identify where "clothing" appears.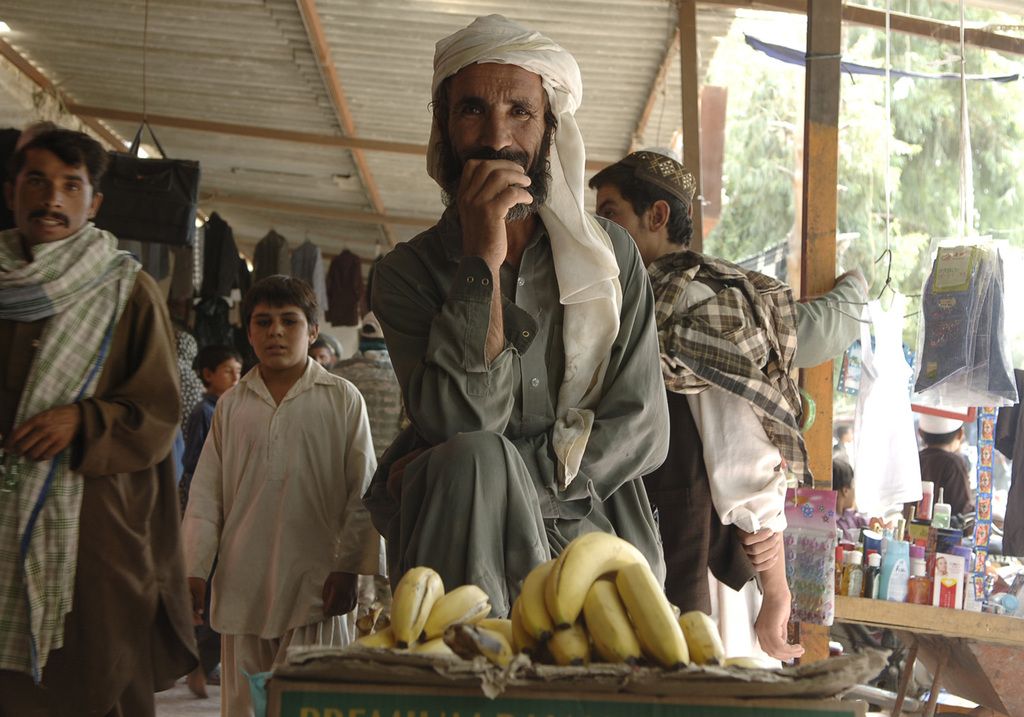
Appears at 0 219 175 716.
